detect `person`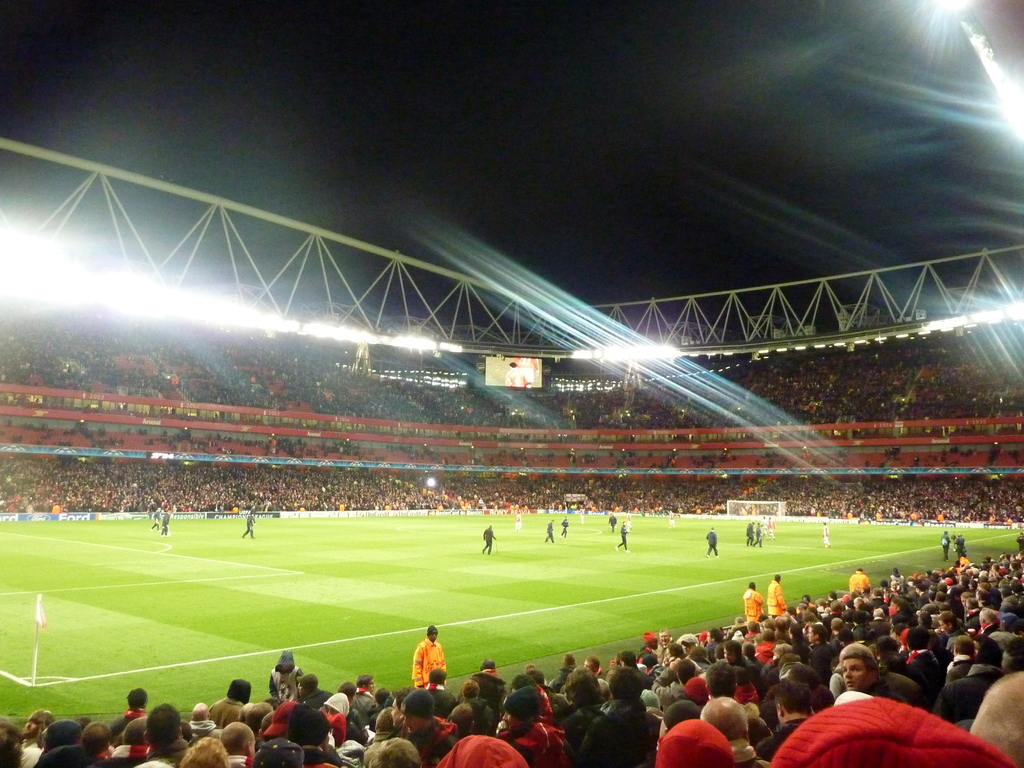
[x1=404, y1=627, x2=454, y2=717]
